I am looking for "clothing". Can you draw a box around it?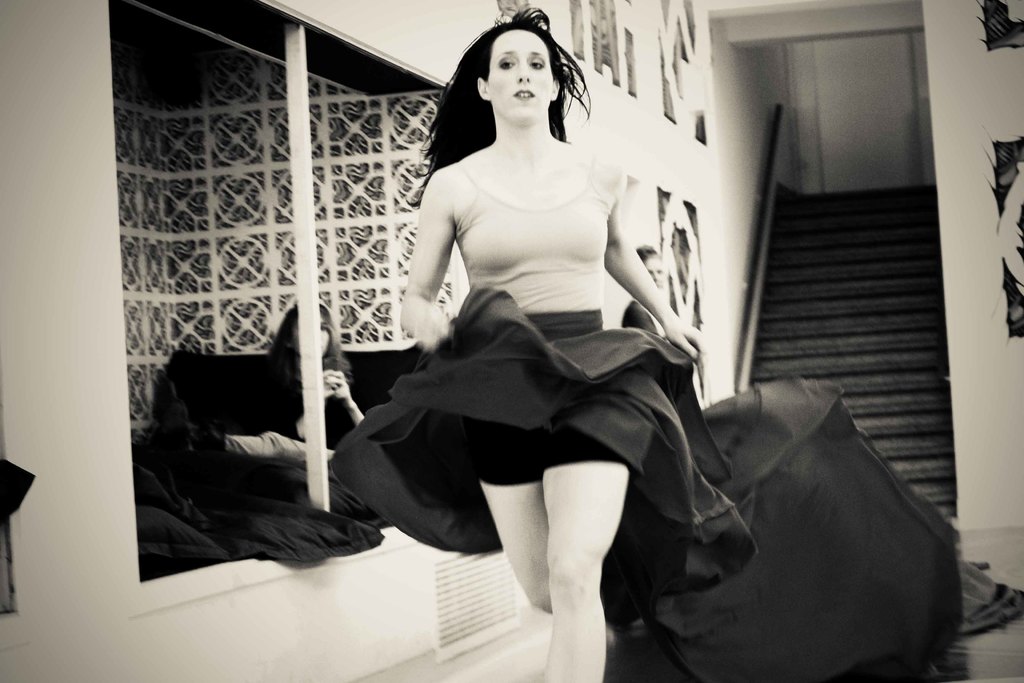
Sure, the bounding box is 136 331 495 567.
